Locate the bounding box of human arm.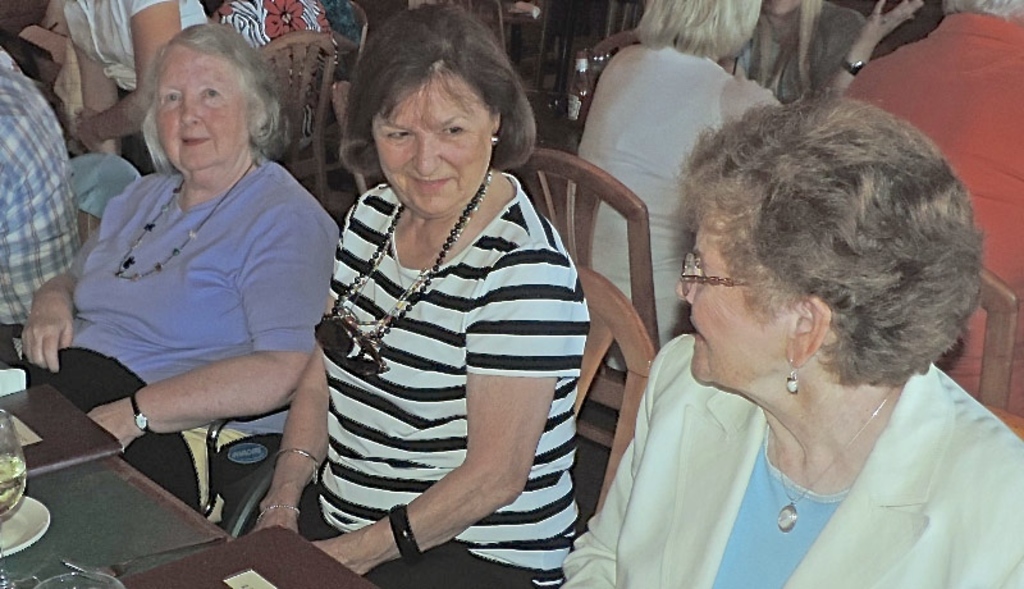
Bounding box: (803, 0, 934, 105).
